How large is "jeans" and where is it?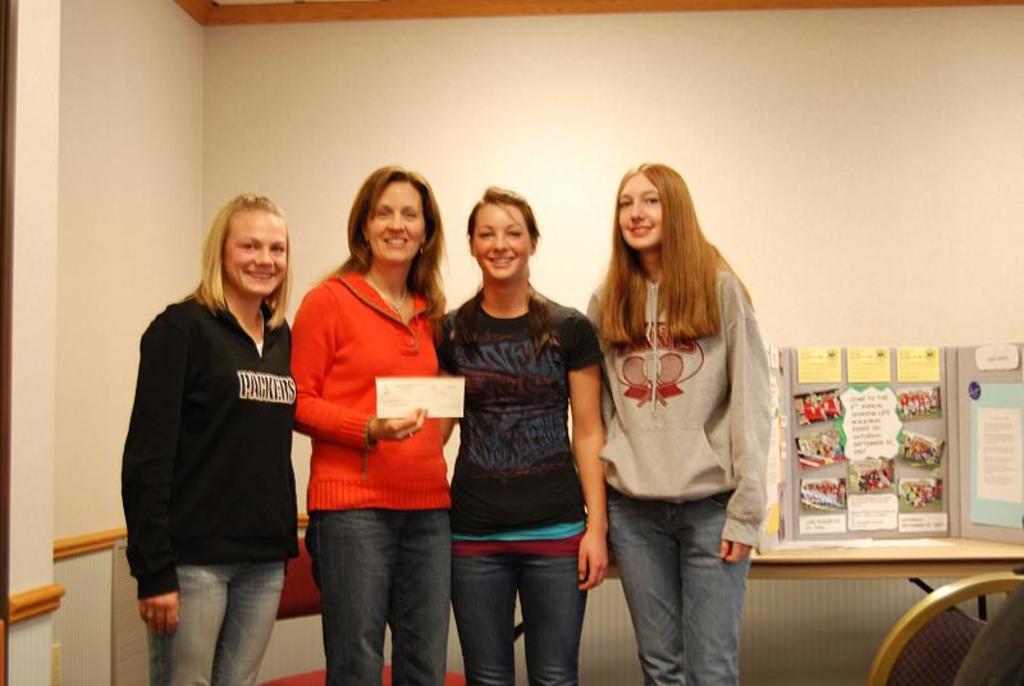
Bounding box: <bbox>307, 508, 448, 685</bbox>.
